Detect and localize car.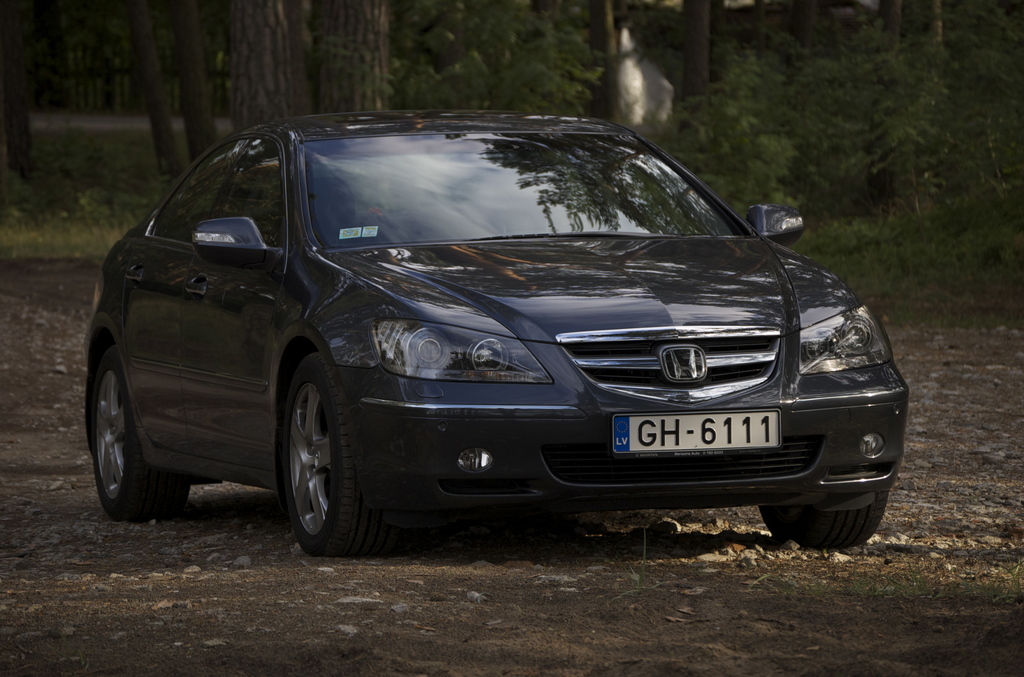
Localized at left=77, top=101, right=909, bottom=563.
